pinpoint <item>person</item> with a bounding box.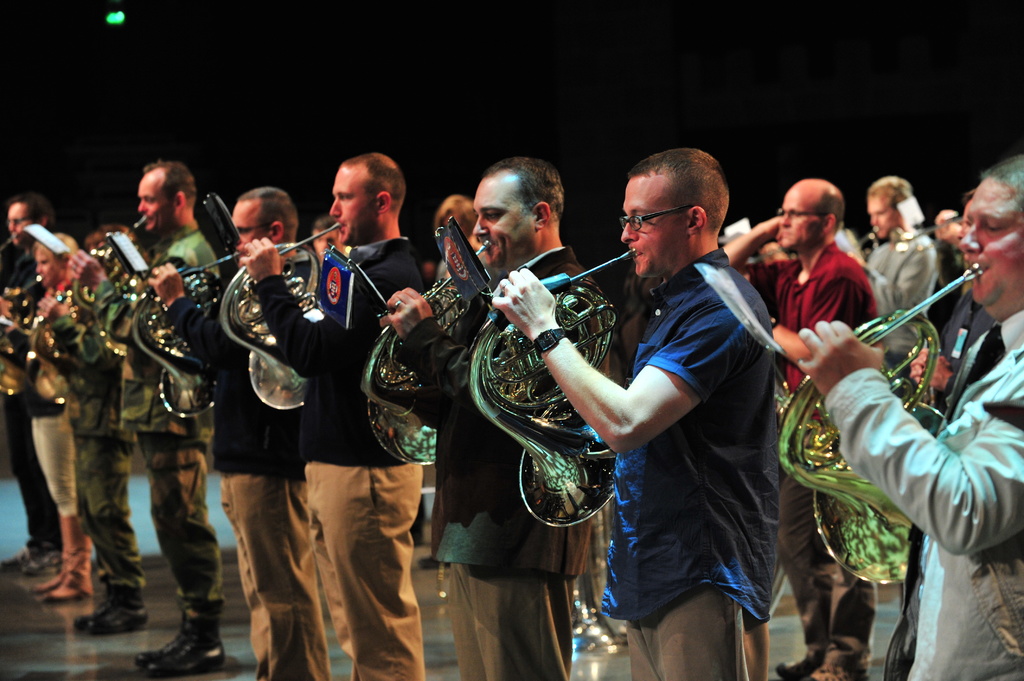
[x1=70, y1=161, x2=233, y2=675].
